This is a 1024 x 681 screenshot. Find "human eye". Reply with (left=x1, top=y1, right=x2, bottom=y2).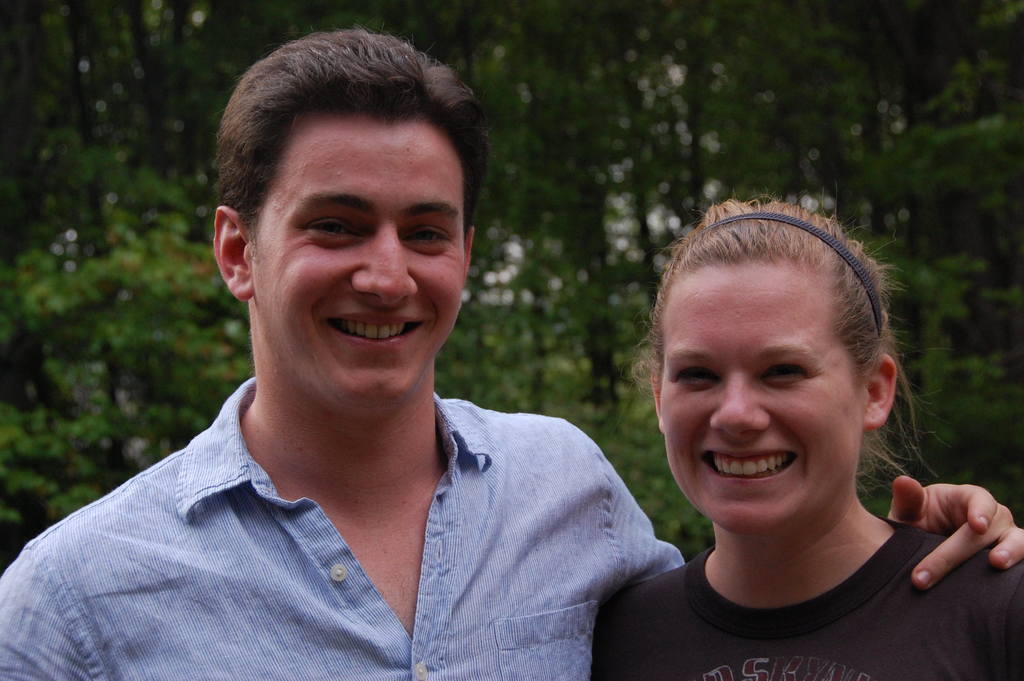
(left=668, top=359, right=717, bottom=393).
